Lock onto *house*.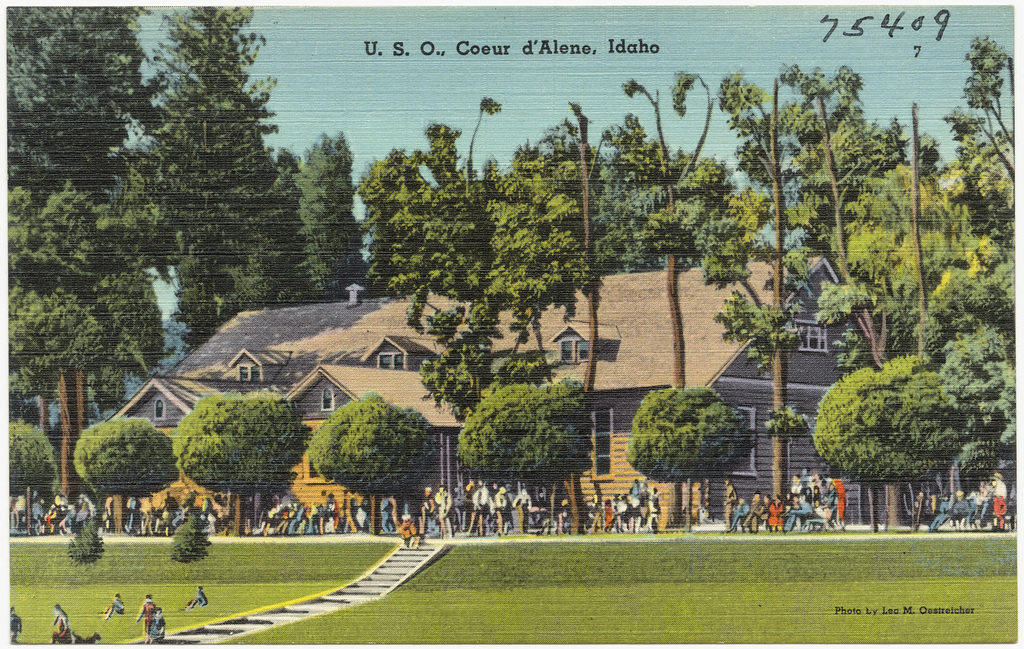
Locked: [left=105, top=253, right=885, bottom=525].
